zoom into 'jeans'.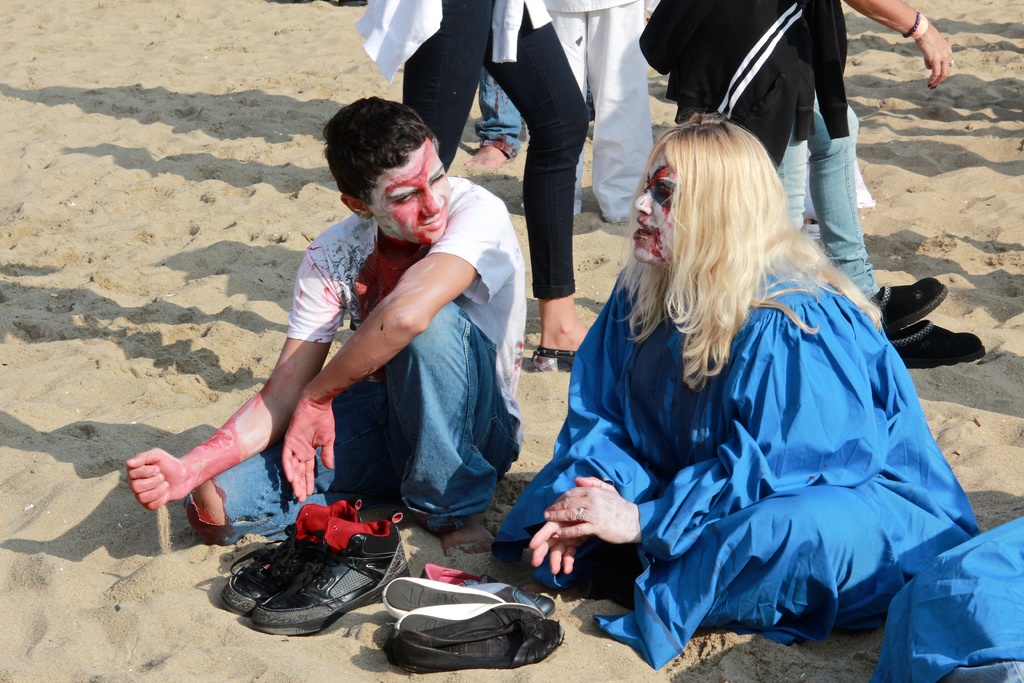
Zoom target: 174,293,524,527.
